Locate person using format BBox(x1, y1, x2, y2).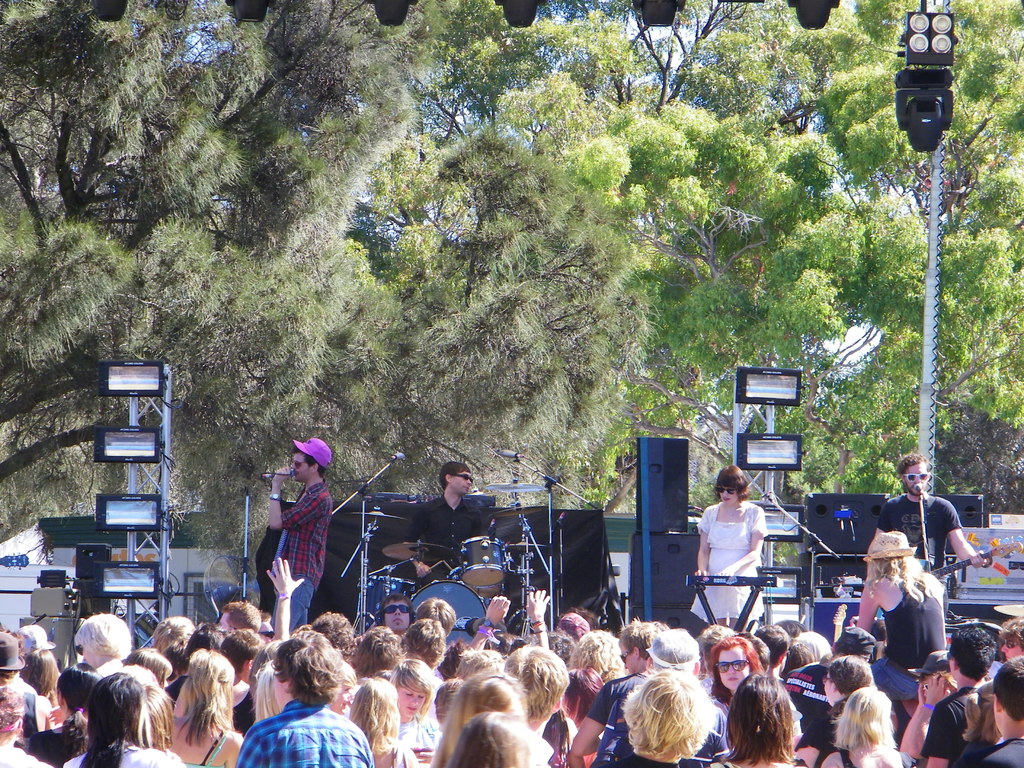
BBox(796, 659, 872, 766).
